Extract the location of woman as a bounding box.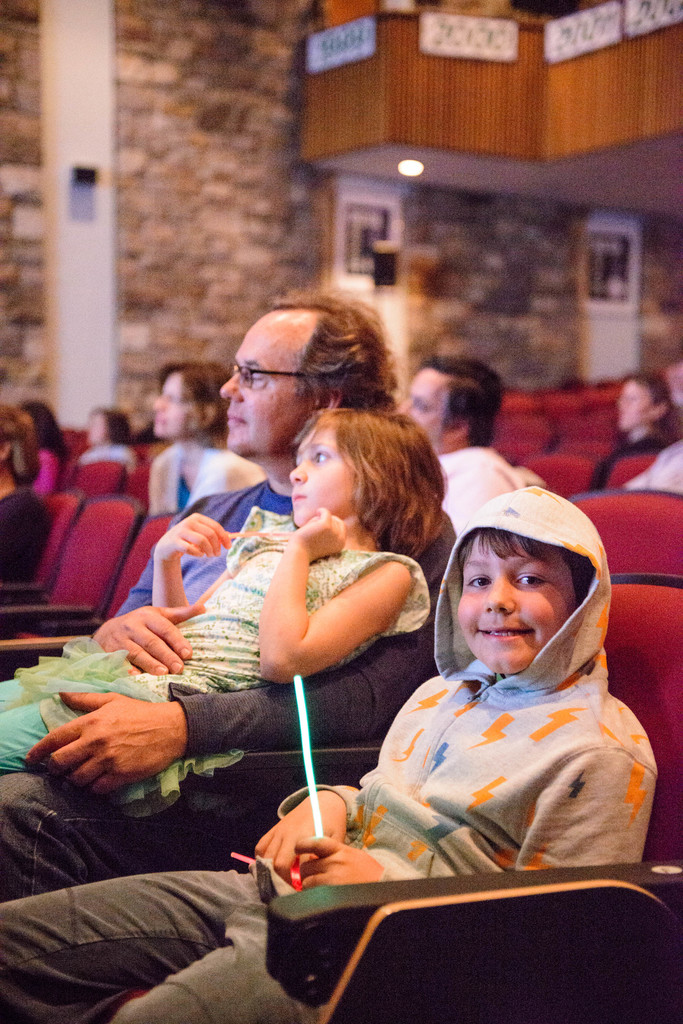
left=75, top=406, right=140, bottom=476.
